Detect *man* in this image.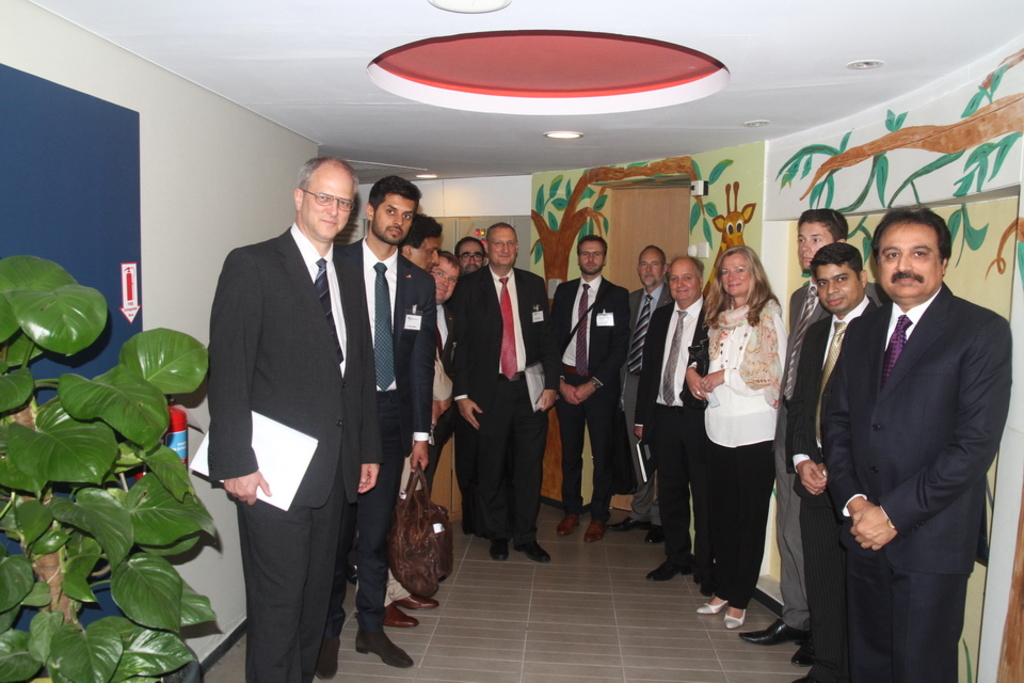
Detection: box(550, 231, 635, 545).
